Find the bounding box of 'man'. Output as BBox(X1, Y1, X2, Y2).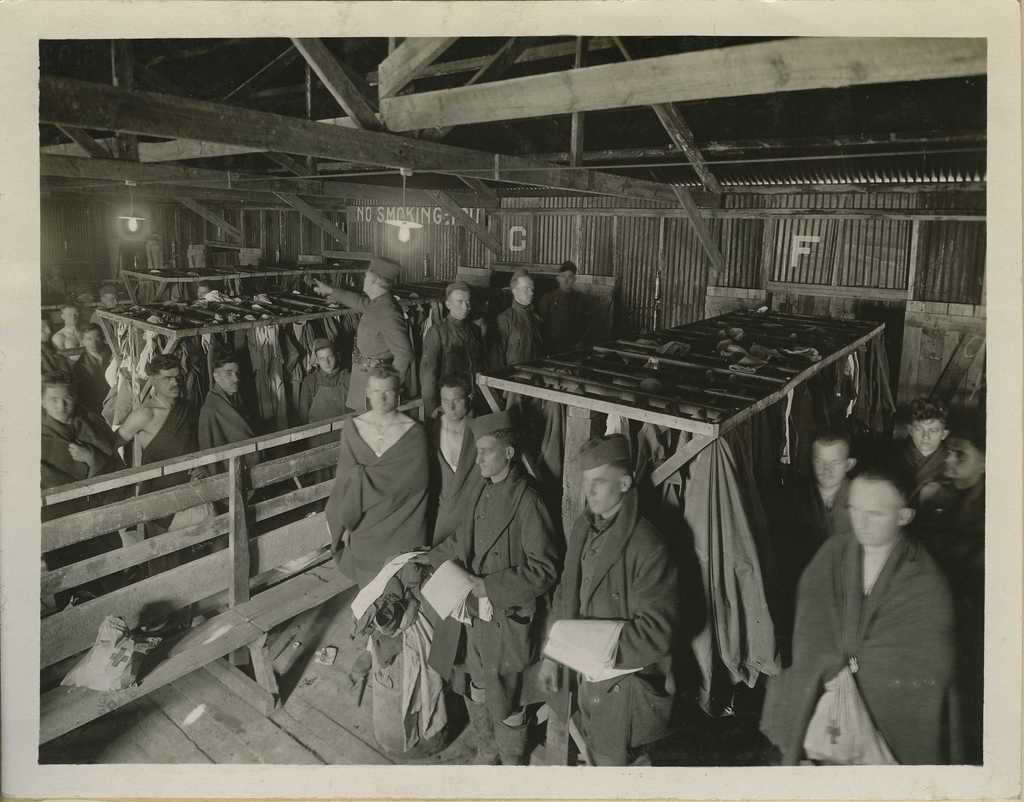
BBox(771, 431, 862, 675).
